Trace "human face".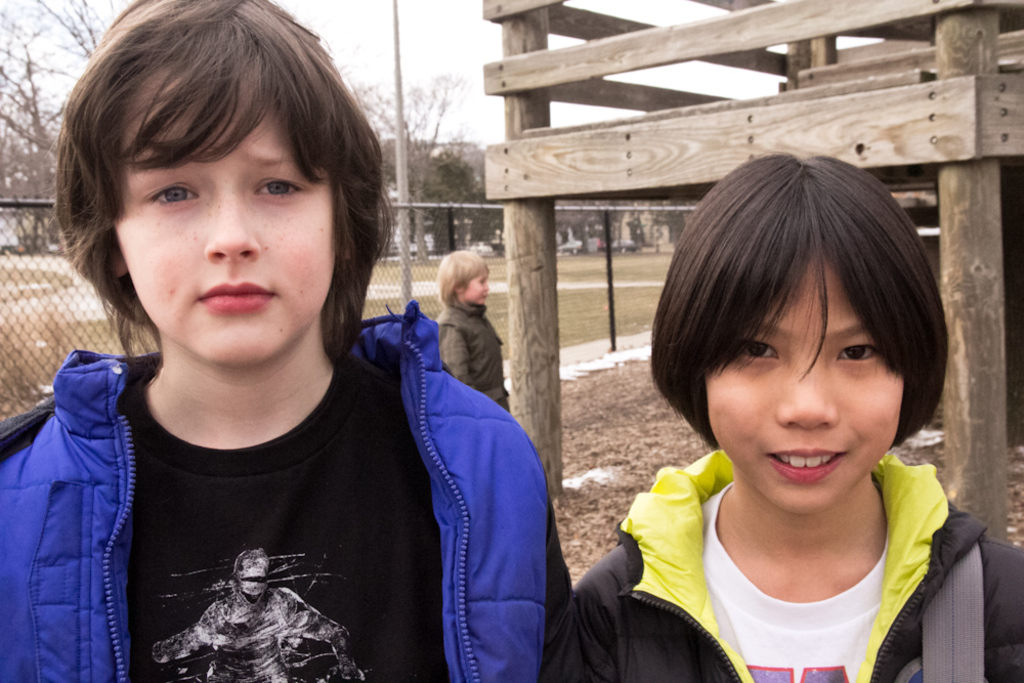
Traced to {"x1": 461, "y1": 275, "x2": 492, "y2": 308}.
